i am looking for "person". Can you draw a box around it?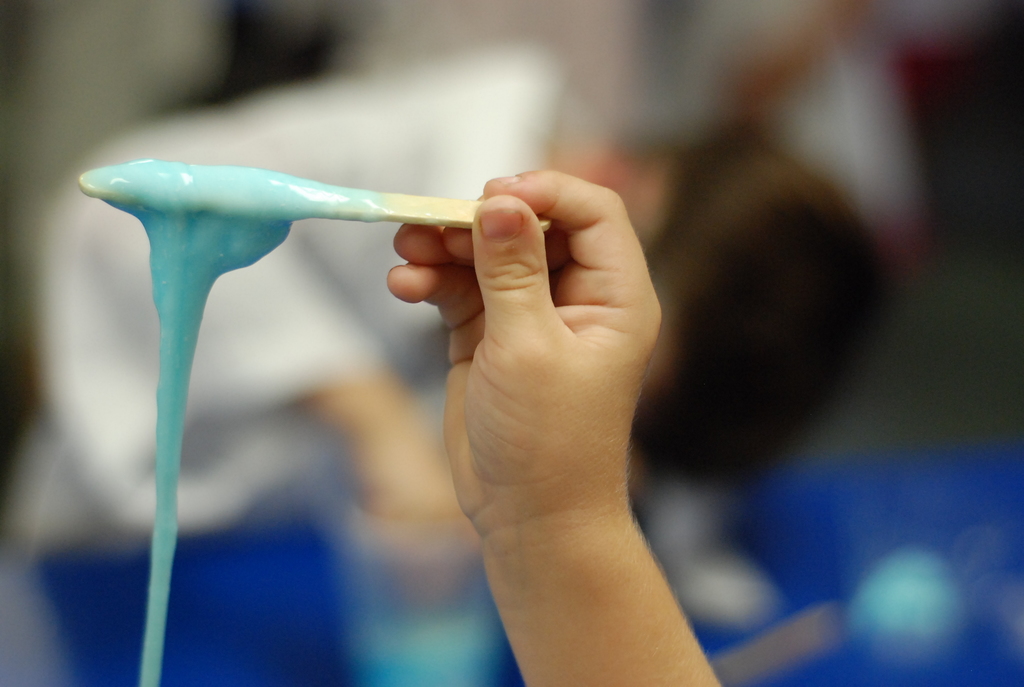
Sure, the bounding box is bbox=[383, 169, 740, 686].
